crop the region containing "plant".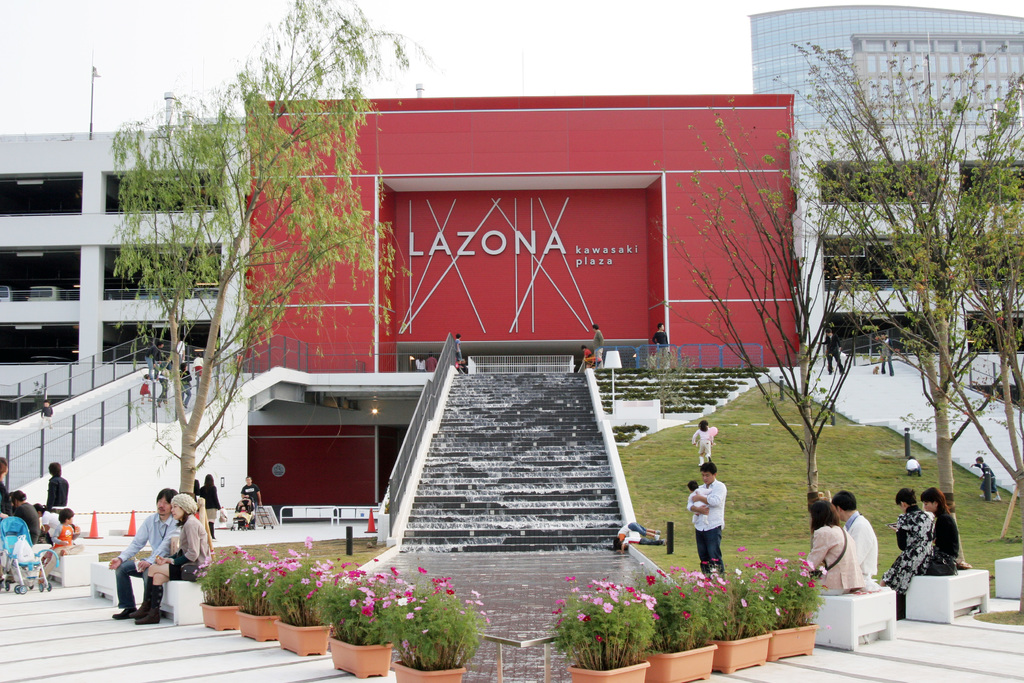
Crop region: [260,551,350,626].
